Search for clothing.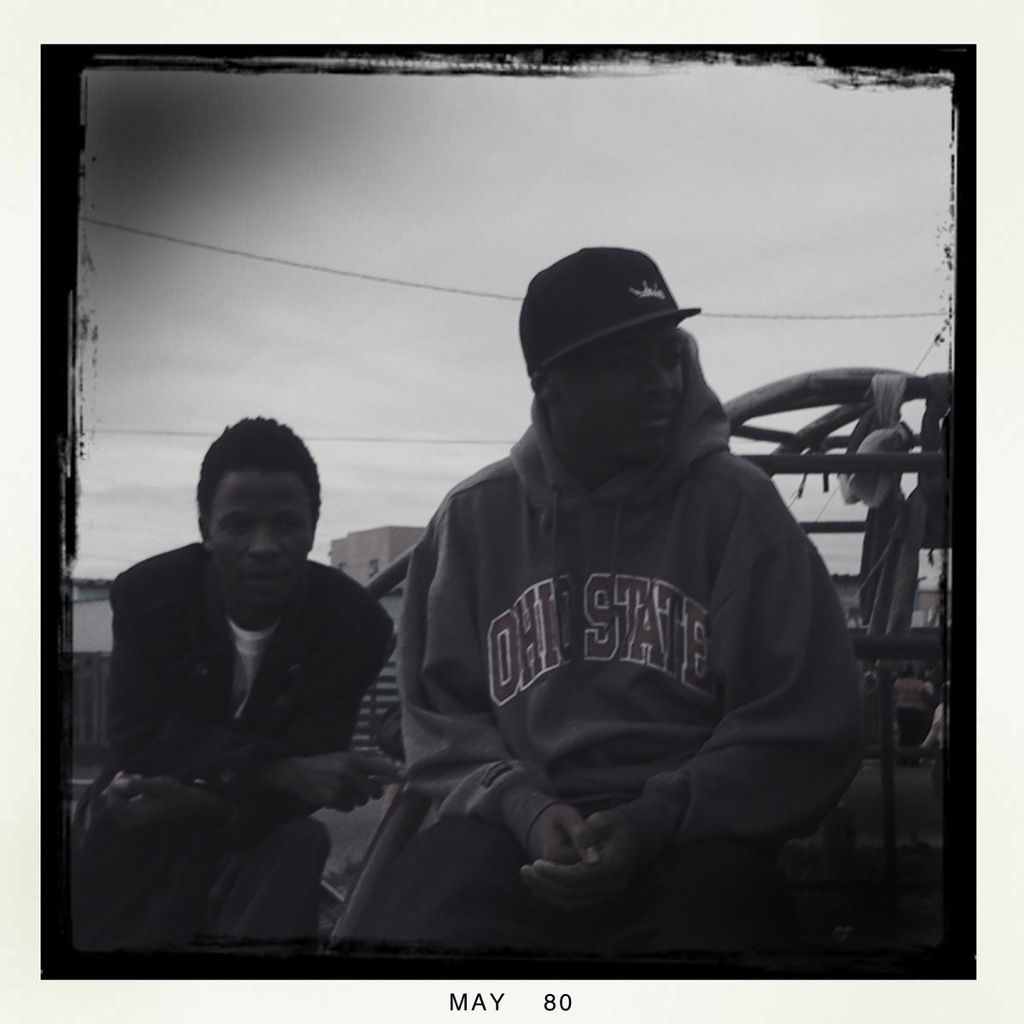
Found at 341 443 881 990.
